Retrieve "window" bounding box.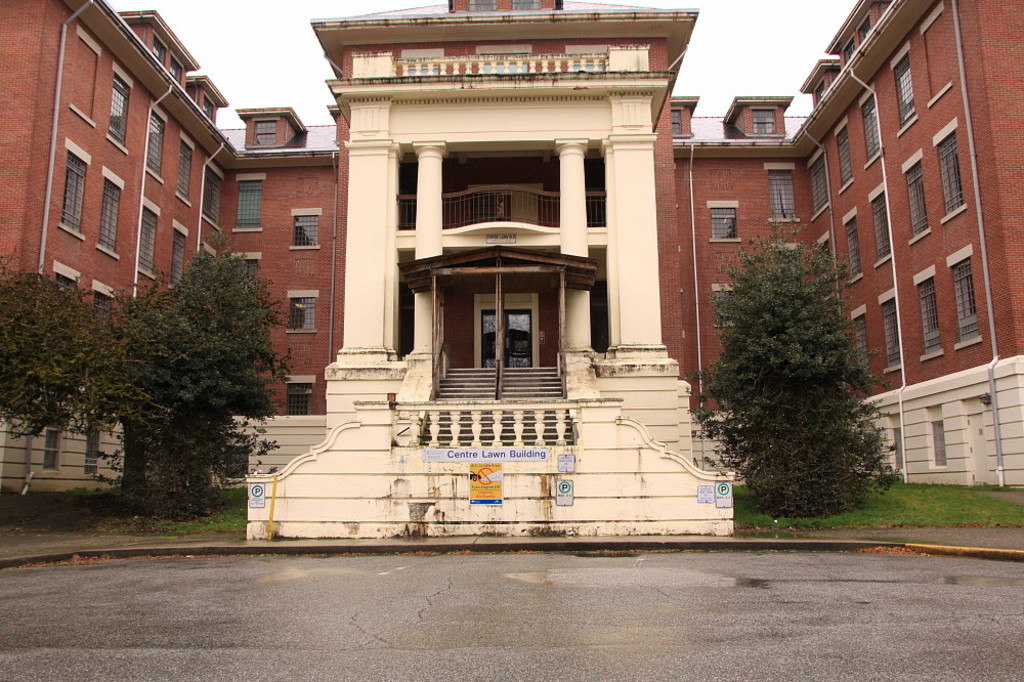
Bounding box: Rect(877, 297, 901, 375).
